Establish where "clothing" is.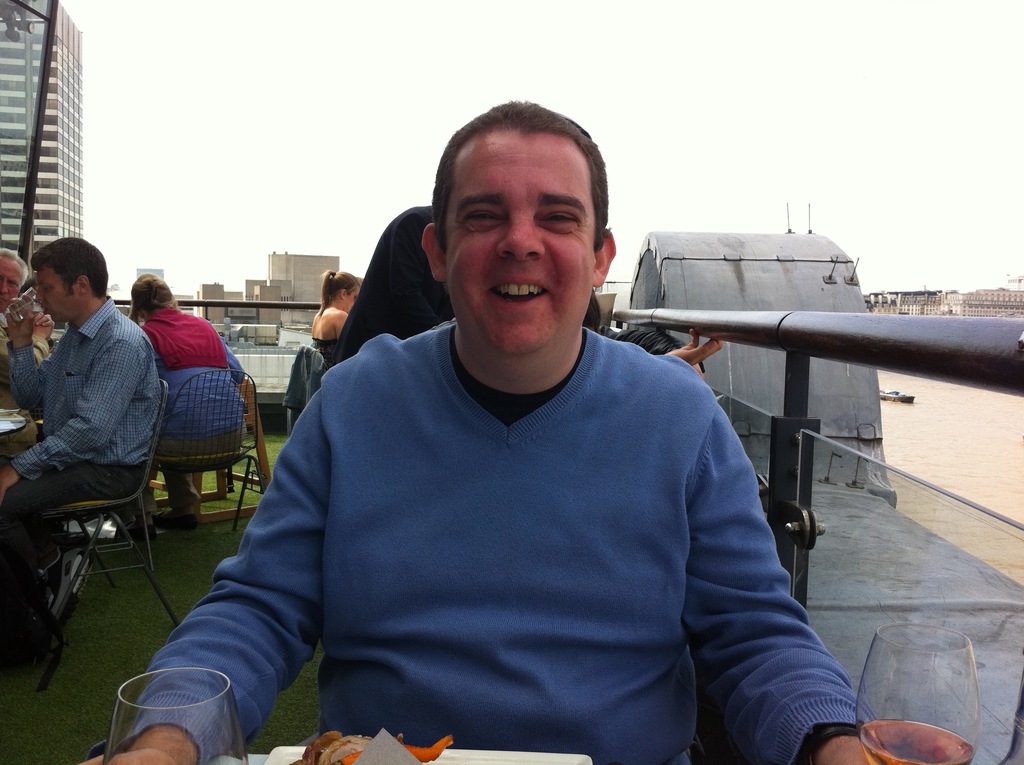
Established at {"x1": 3, "y1": 291, "x2": 165, "y2": 665}.
